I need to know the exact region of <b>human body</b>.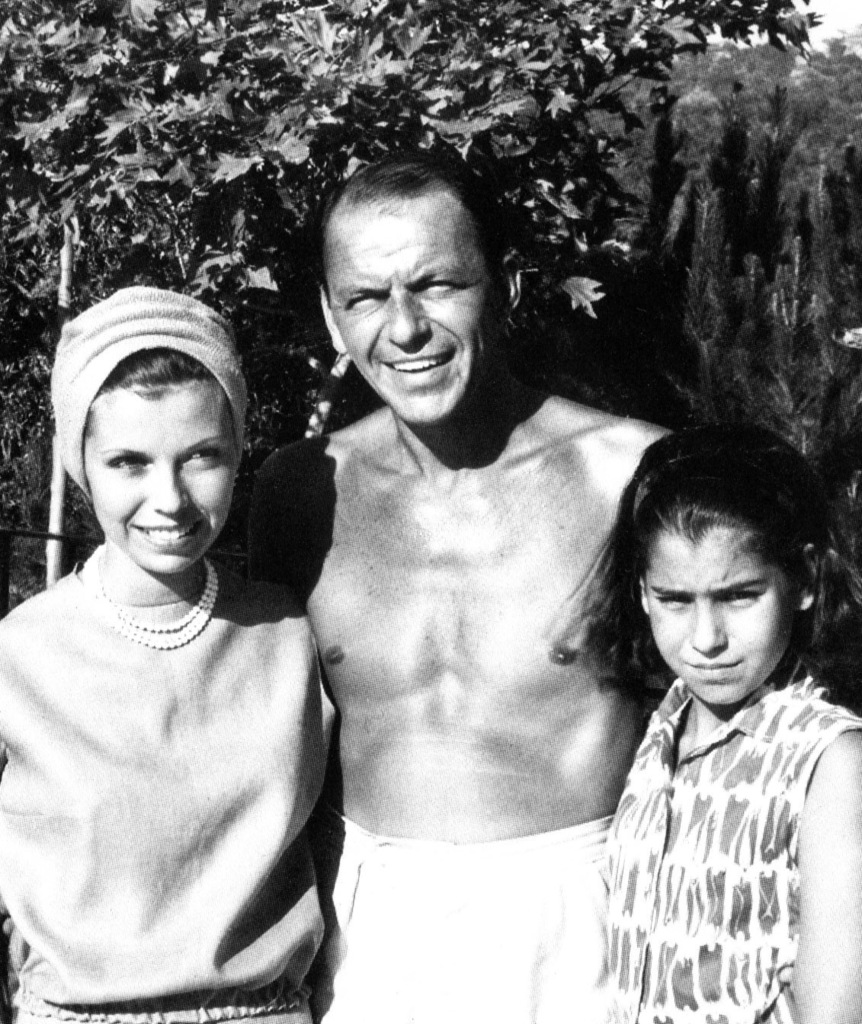
Region: [244,149,673,1023].
